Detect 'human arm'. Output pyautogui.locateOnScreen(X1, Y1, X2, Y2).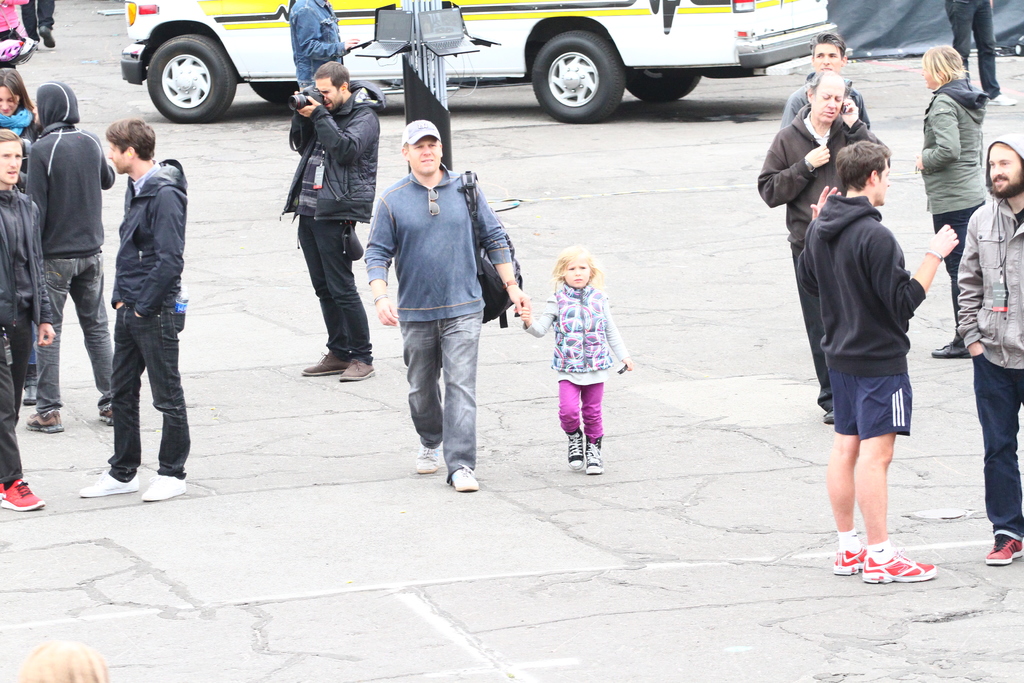
pyautogui.locateOnScreen(952, 212, 984, 357).
